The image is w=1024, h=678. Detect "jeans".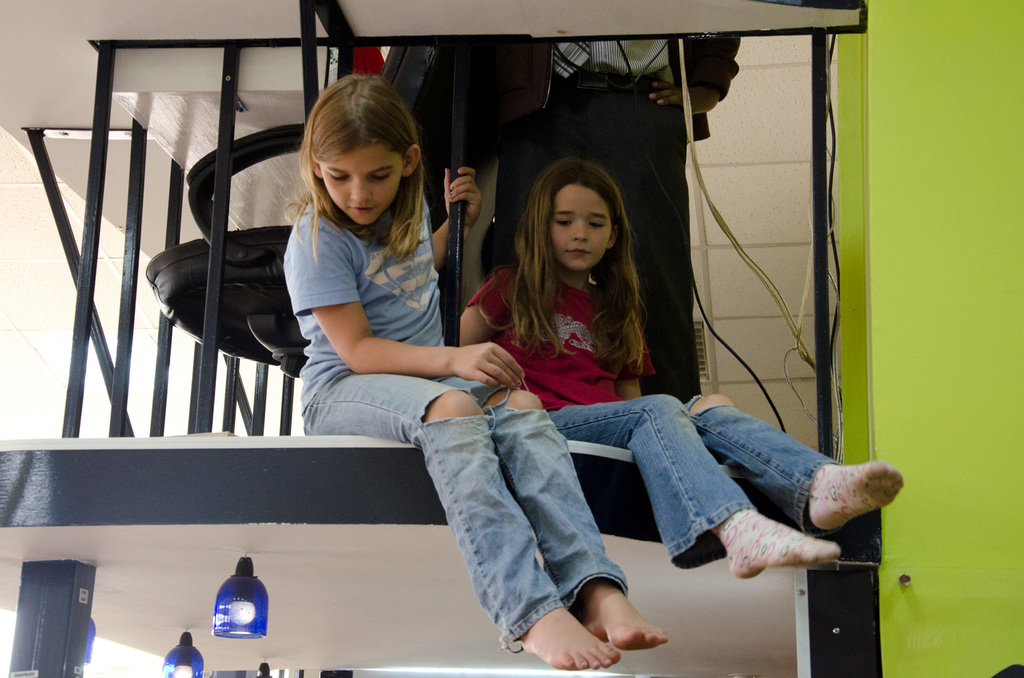
Detection: bbox=(293, 372, 632, 639).
